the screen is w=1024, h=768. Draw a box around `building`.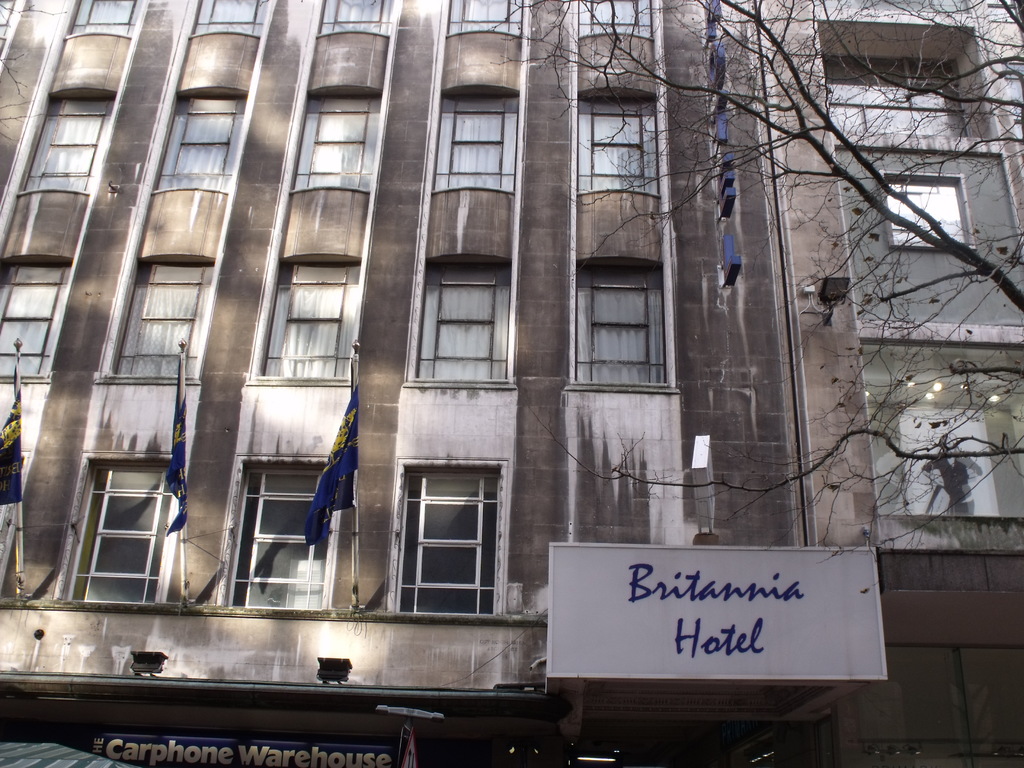
[x1=0, y1=0, x2=1023, y2=767].
